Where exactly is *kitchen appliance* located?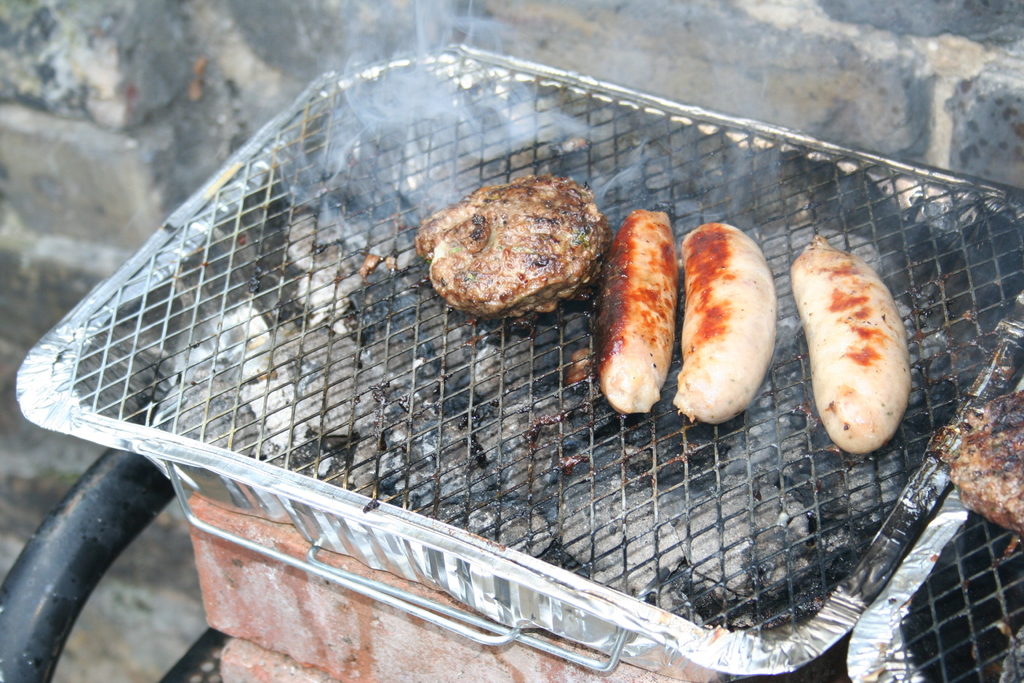
Its bounding box is Rect(8, 41, 1023, 678).
